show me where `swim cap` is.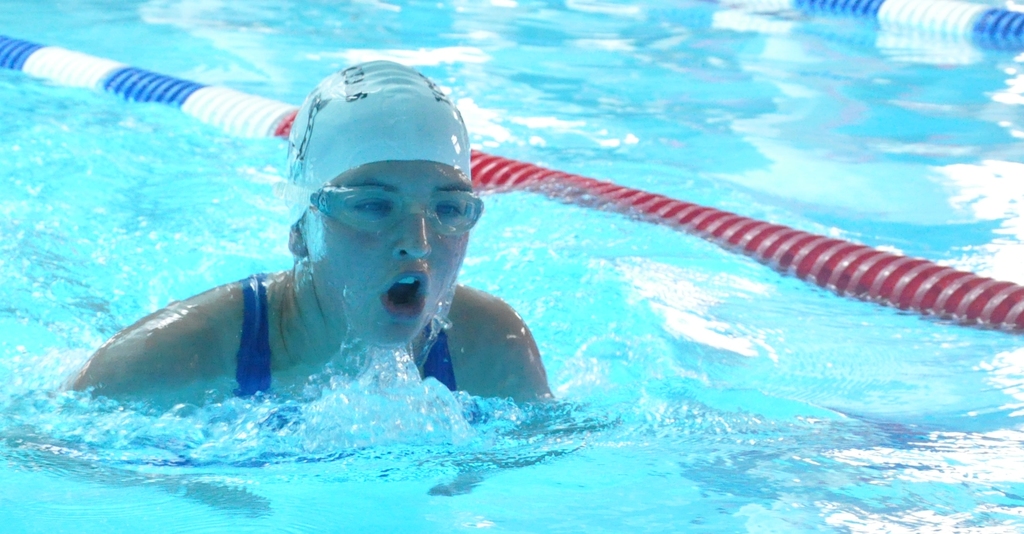
`swim cap` is at 288/59/470/181.
